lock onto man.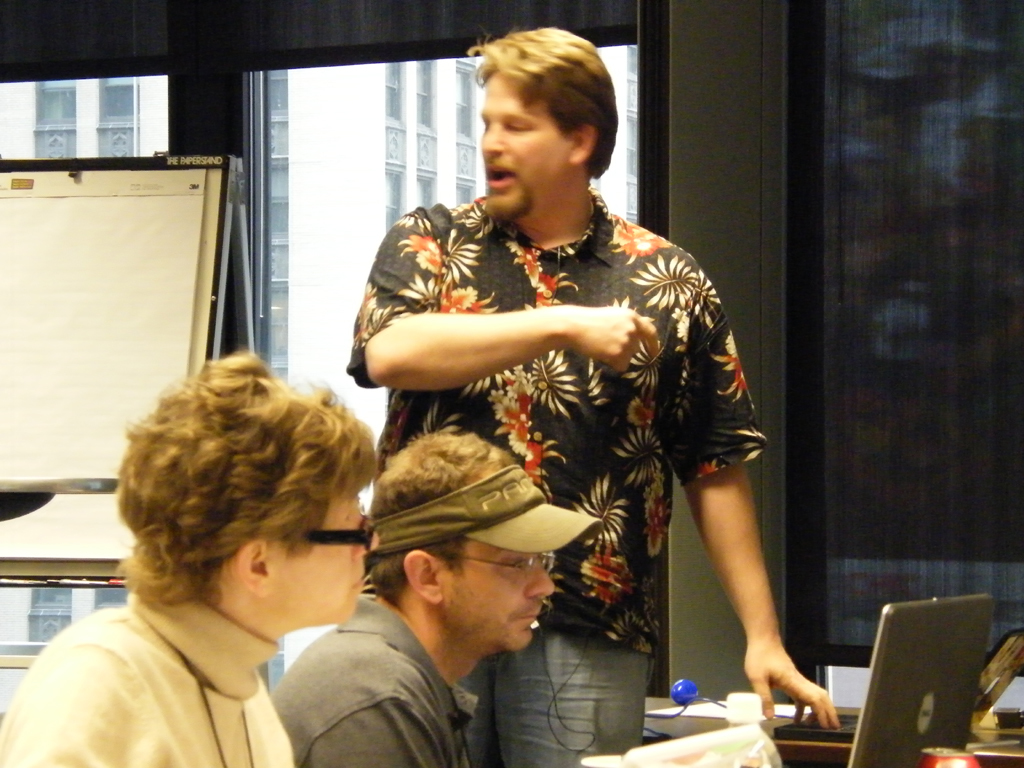
Locked: box(260, 418, 556, 767).
